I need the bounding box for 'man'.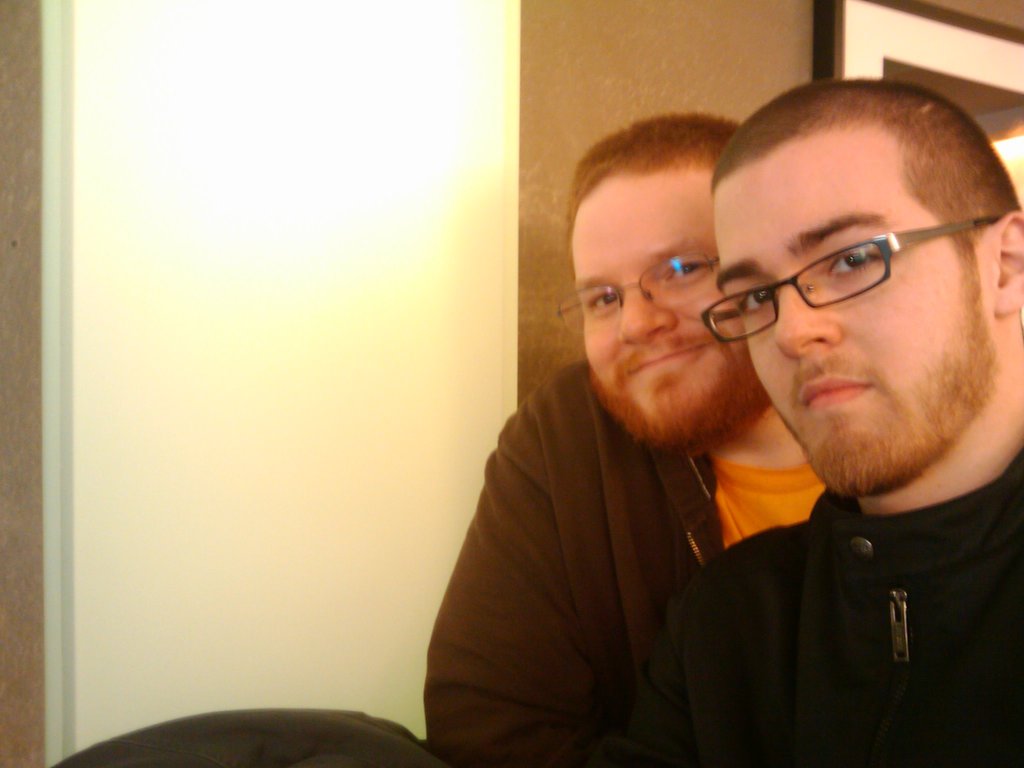
Here it is: <box>422,109,829,767</box>.
